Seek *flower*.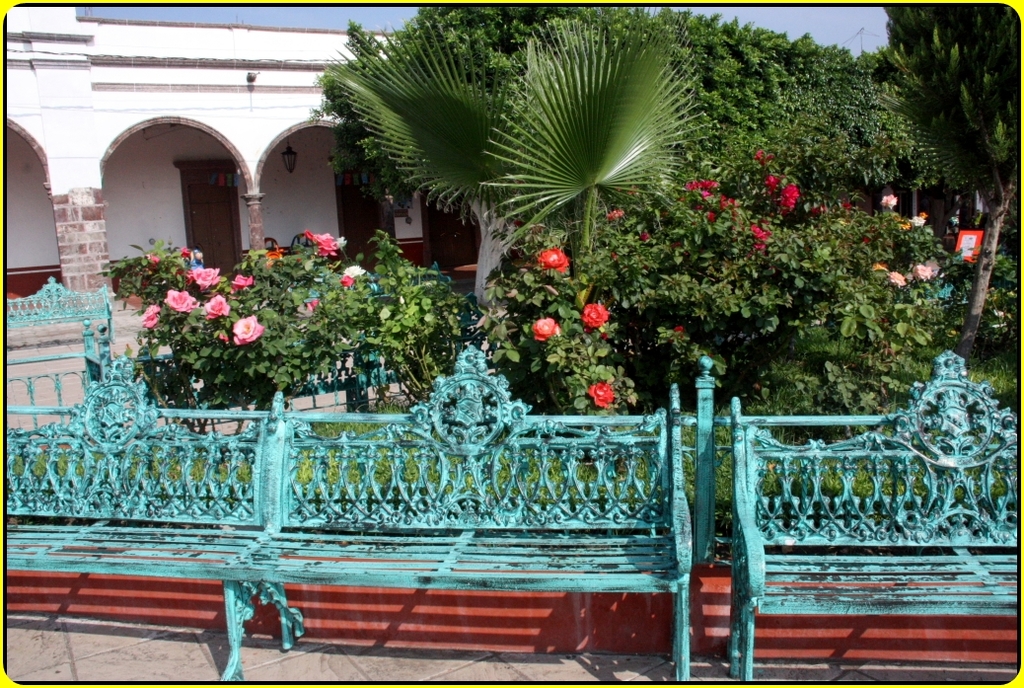
[339,277,356,289].
